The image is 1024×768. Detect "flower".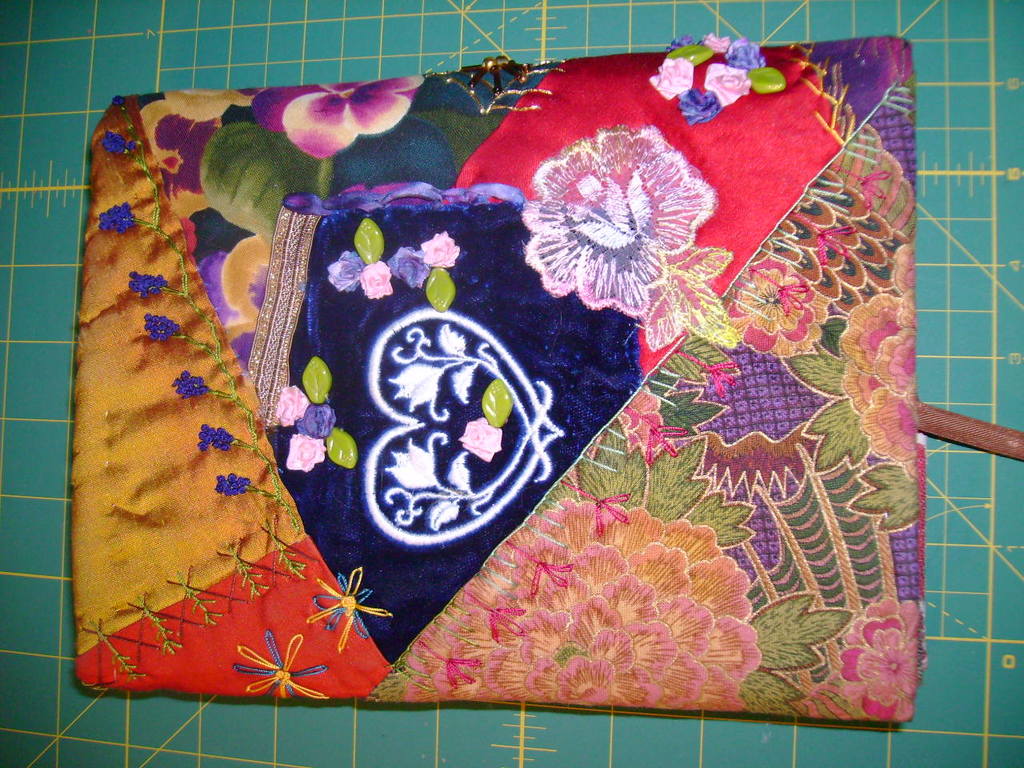
Detection: 388/246/424/292.
